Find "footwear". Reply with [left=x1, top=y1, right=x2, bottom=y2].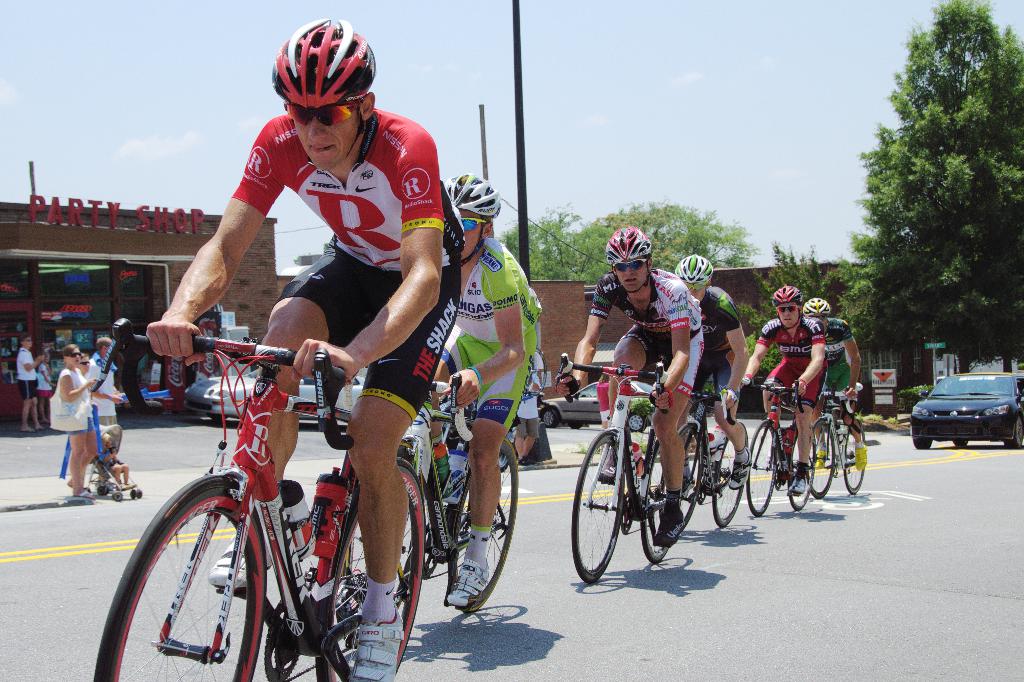
[left=792, top=460, right=804, bottom=494].
